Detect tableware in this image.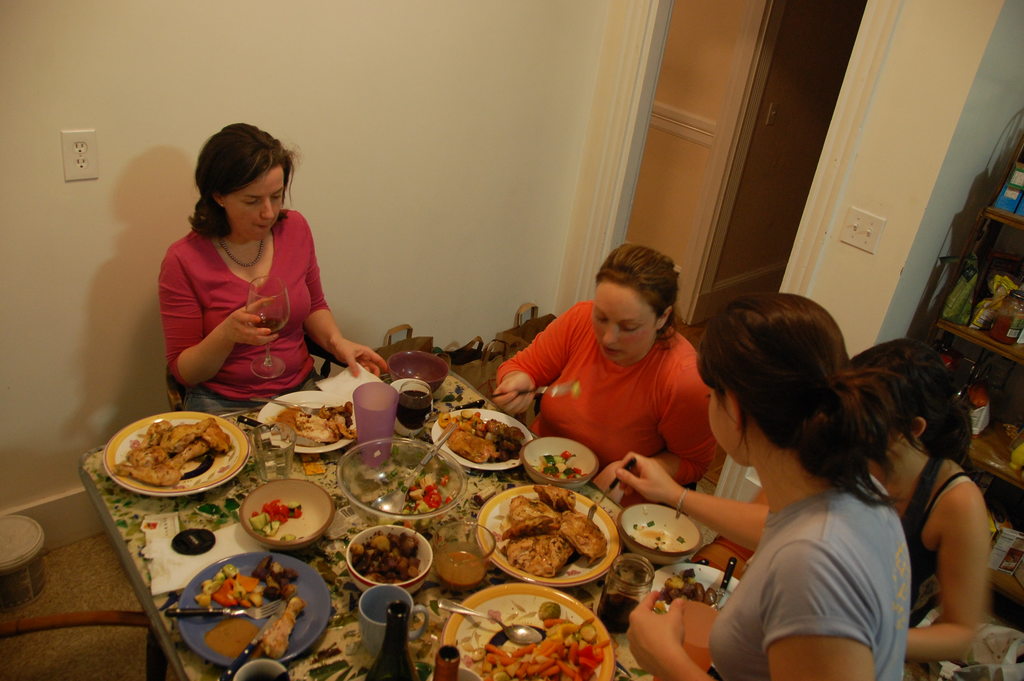
Detection: Rect(330, 433, 470, 518).
